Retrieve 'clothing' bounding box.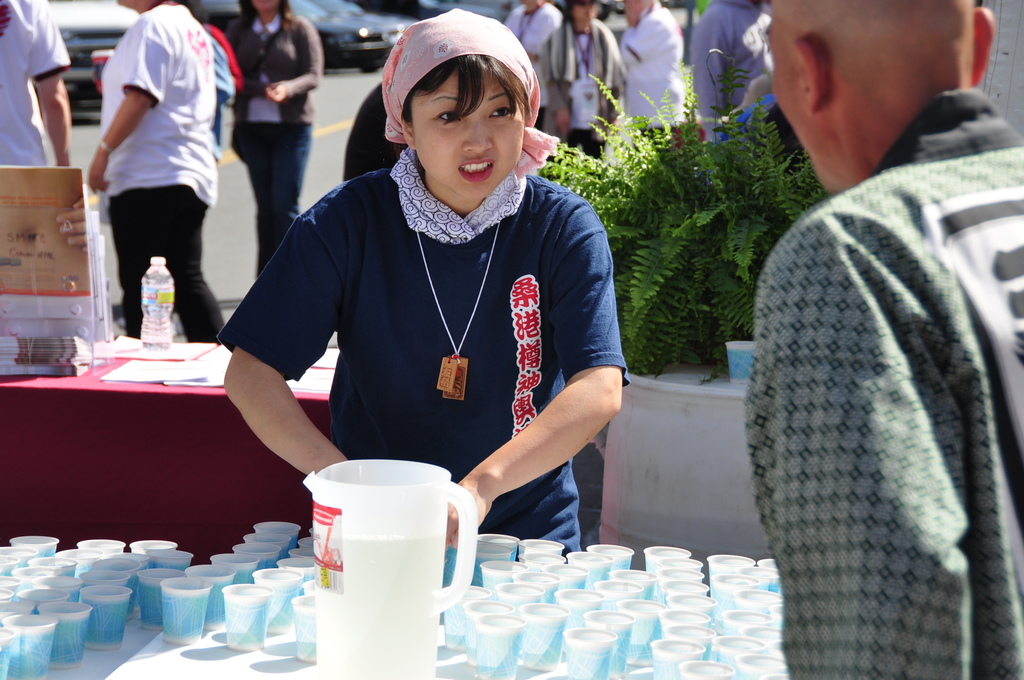
Bounding box: 618 0 691 131.
